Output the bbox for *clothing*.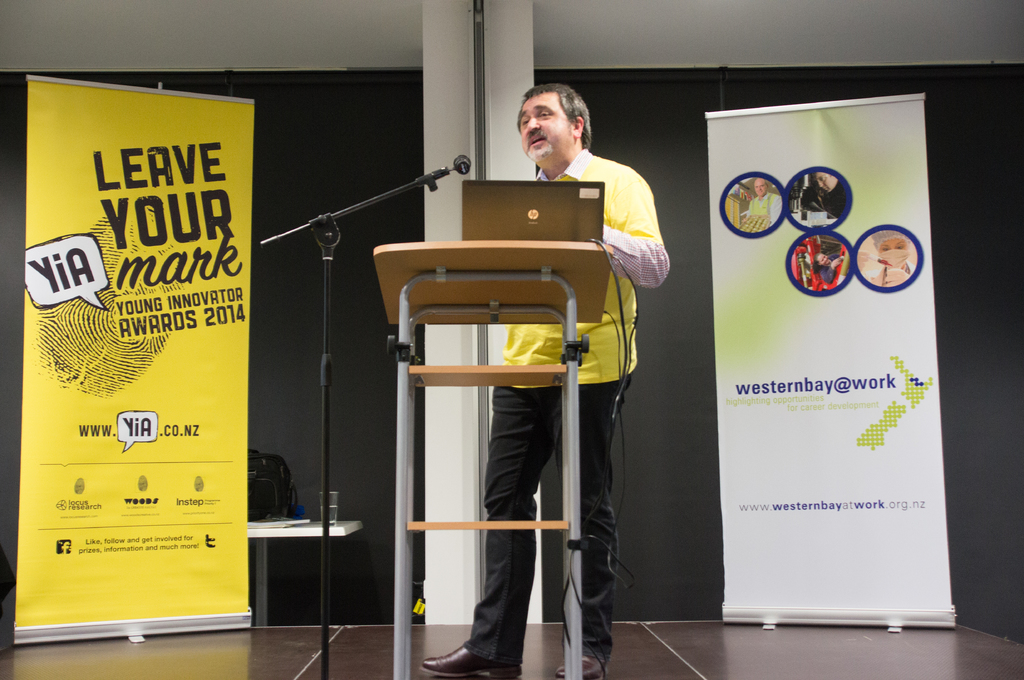
382 177 630 655.
